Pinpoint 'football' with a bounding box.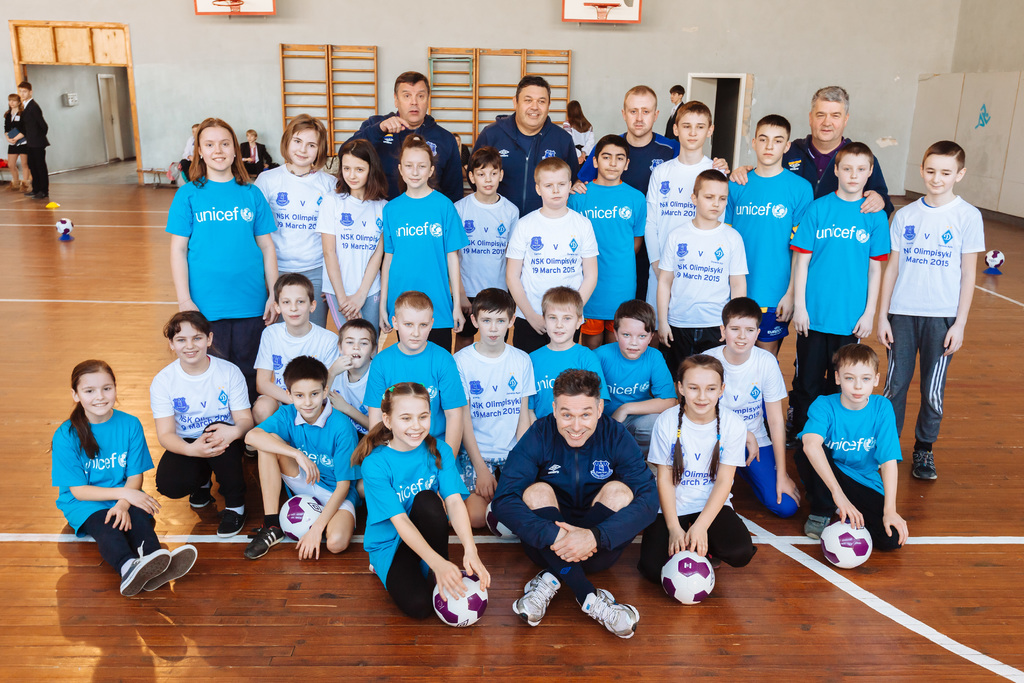
(left=984, top=248, right=1008, bottom=270).
